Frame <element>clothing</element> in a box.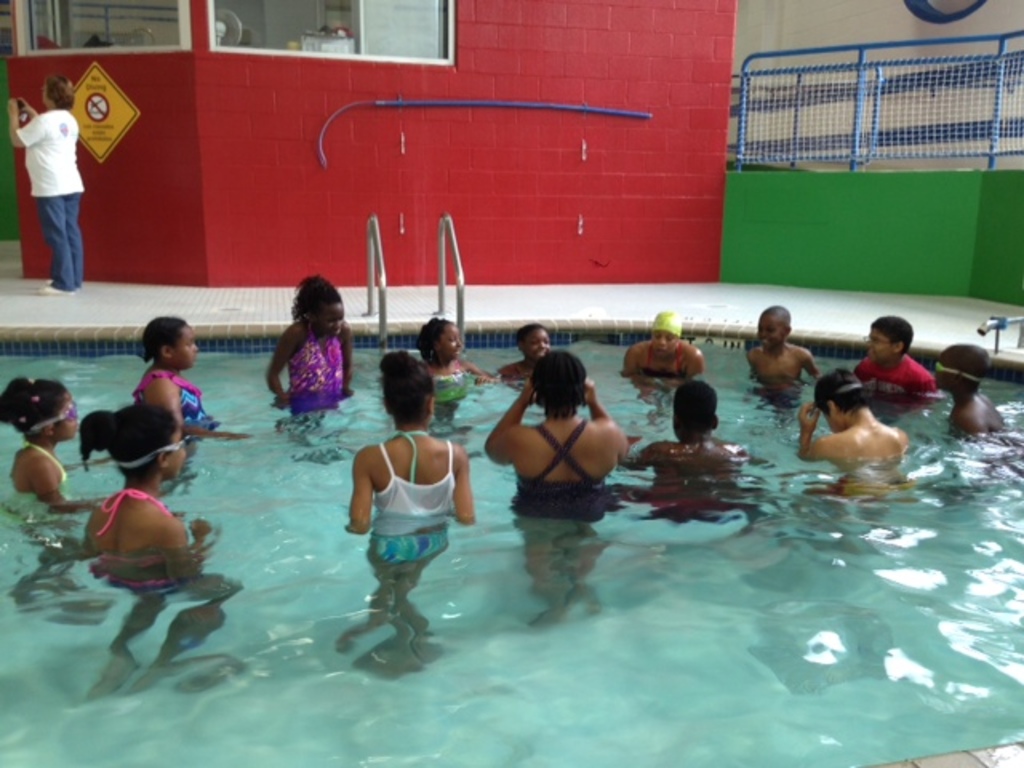
(x1=510, y1=416, x2=613, y2=517).
